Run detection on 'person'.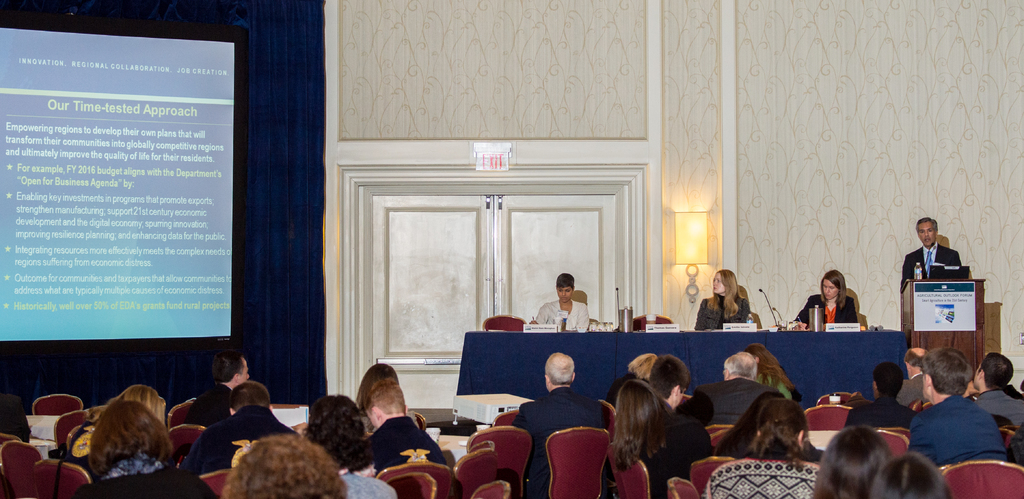
Result: 870 441 949 498.
